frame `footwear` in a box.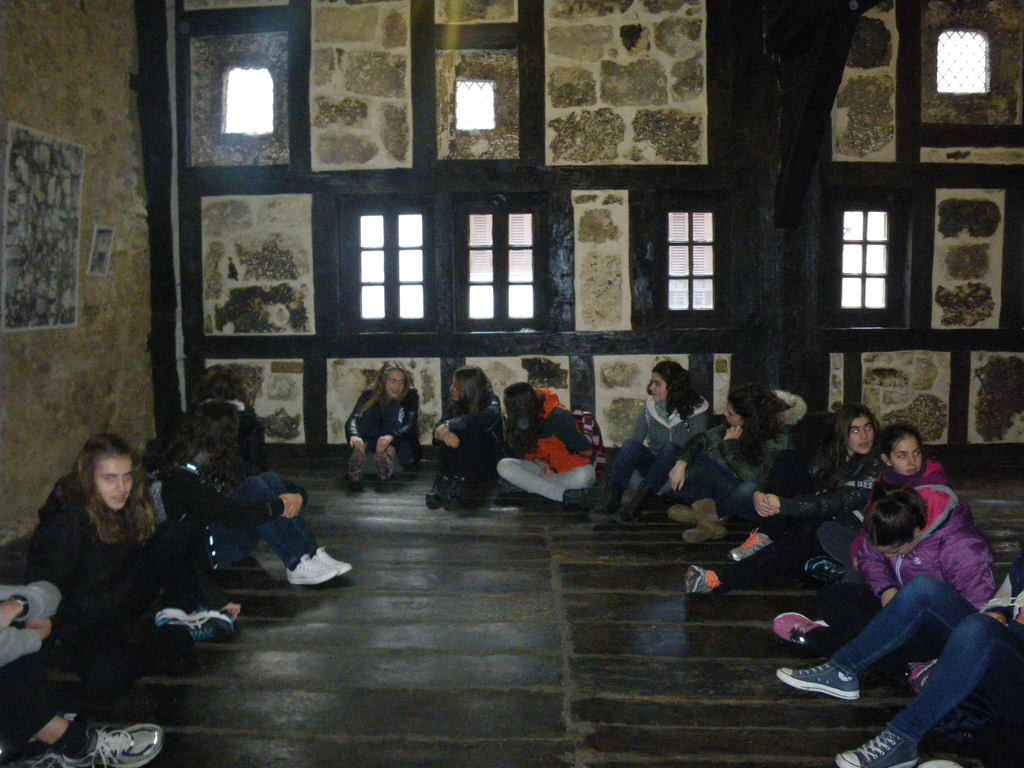
[666,500,694,532].
